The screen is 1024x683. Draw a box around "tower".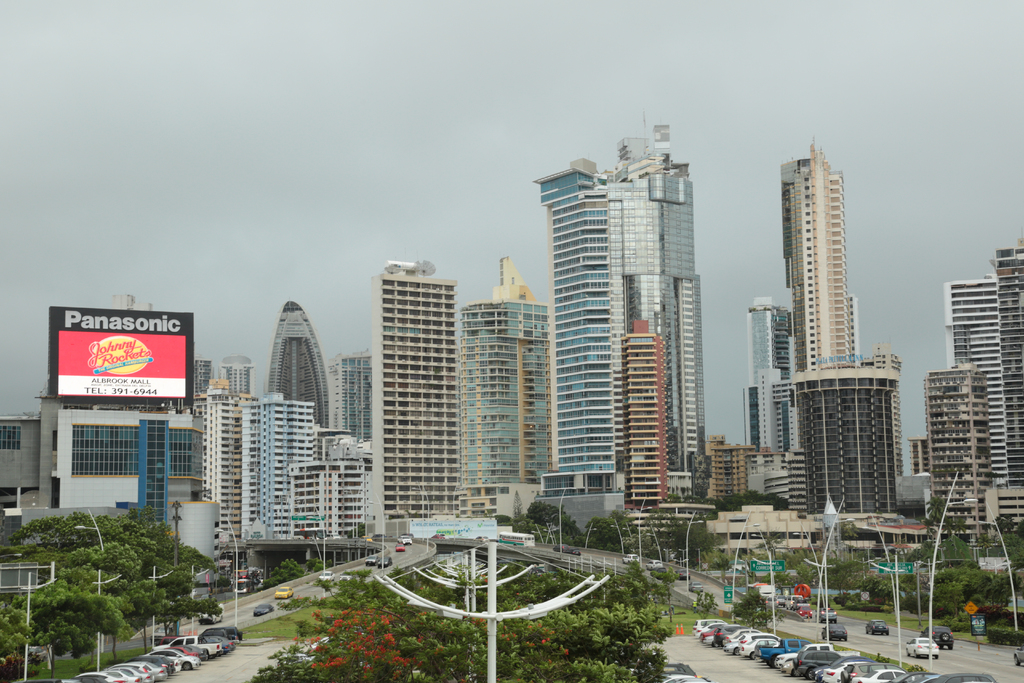
BBox(991, 244, 1023, 513).
